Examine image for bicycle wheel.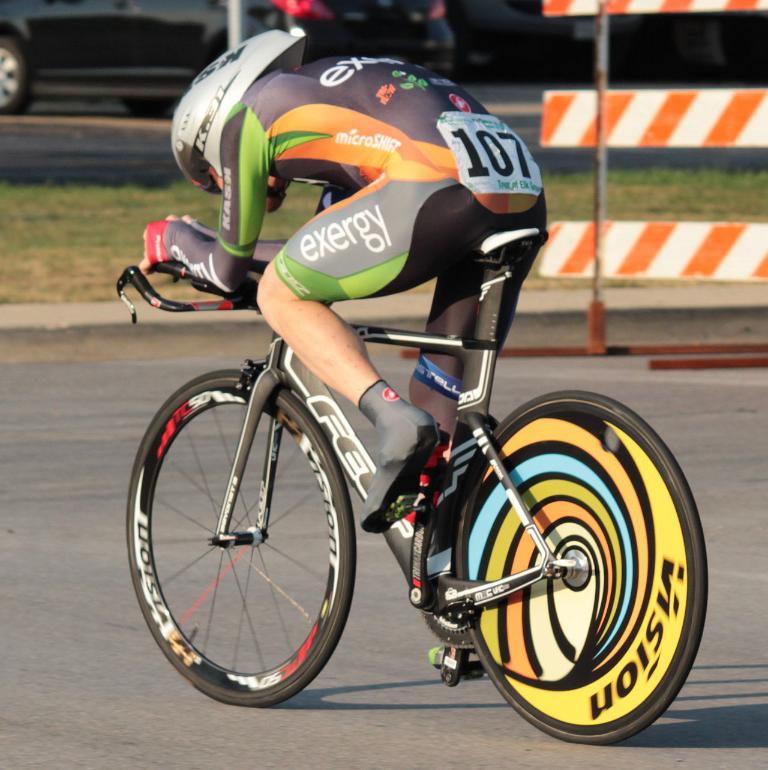
Examination result: crop(131, 356, 378, 726).
